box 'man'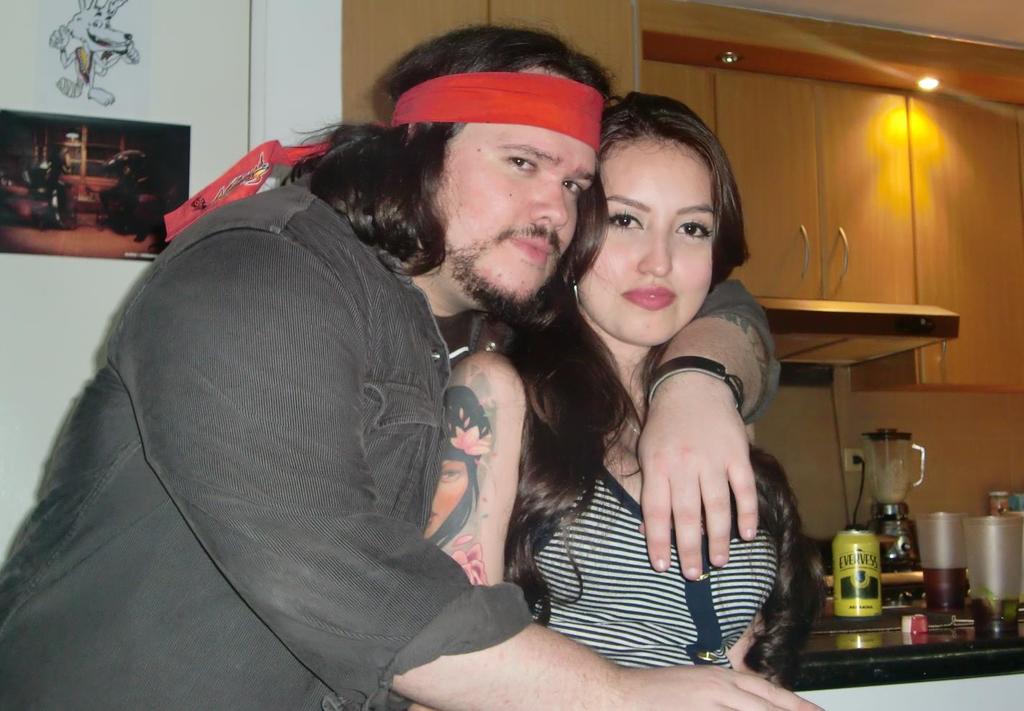
bbox=[38, 63, 720, 688]
